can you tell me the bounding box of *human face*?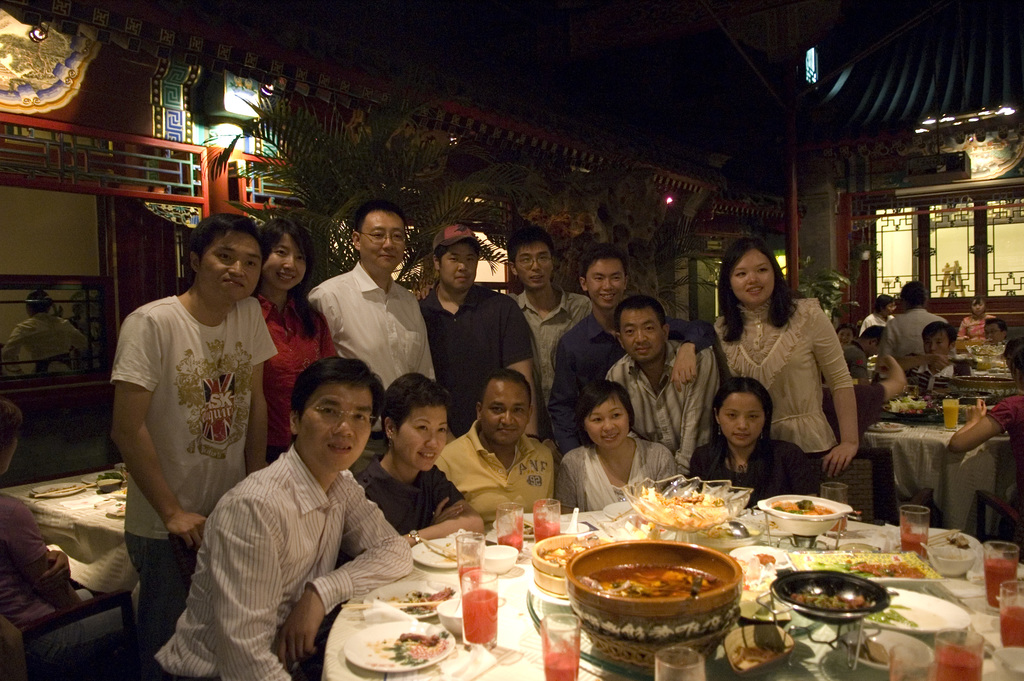
bbox(354, 205, 404, 267).
